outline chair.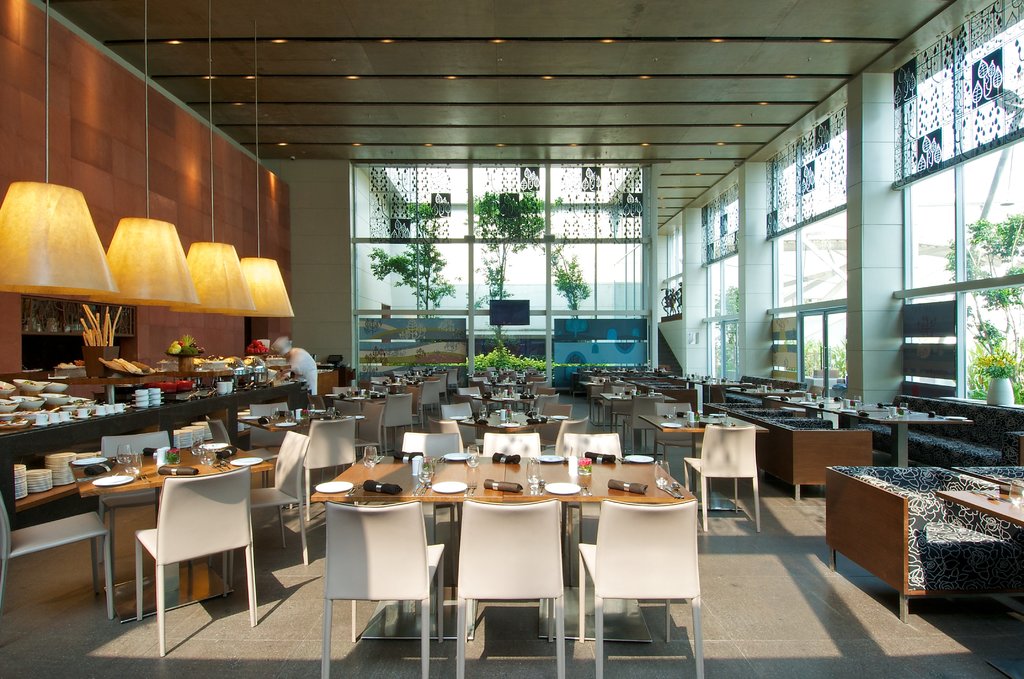
Outline: 552:415:591:458.
